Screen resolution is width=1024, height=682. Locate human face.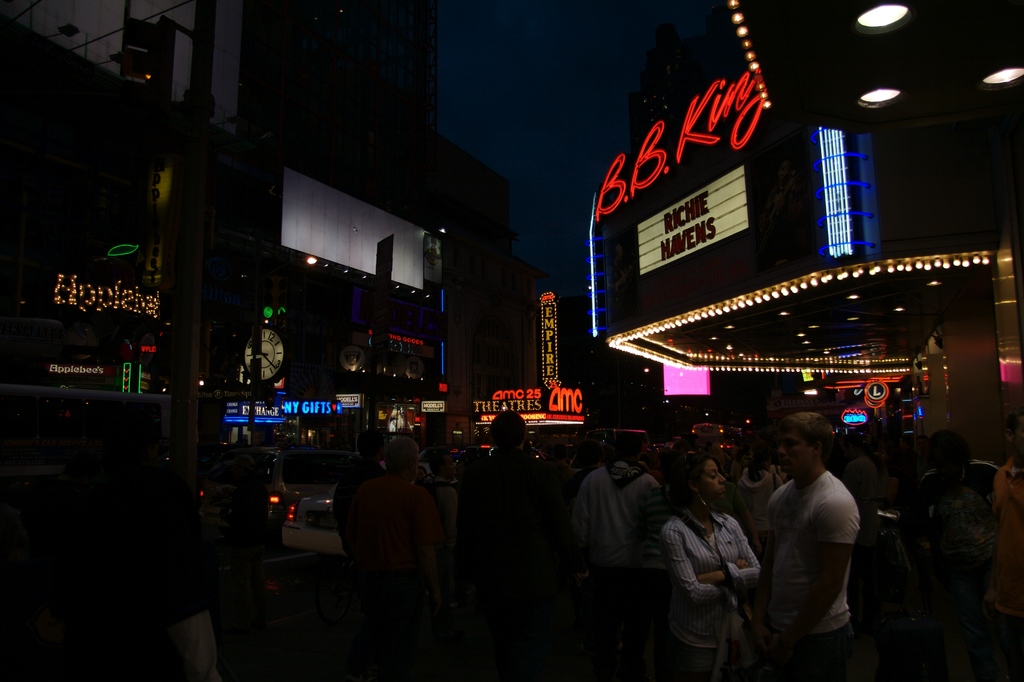
locate(1012, 413, 1023, 459).
